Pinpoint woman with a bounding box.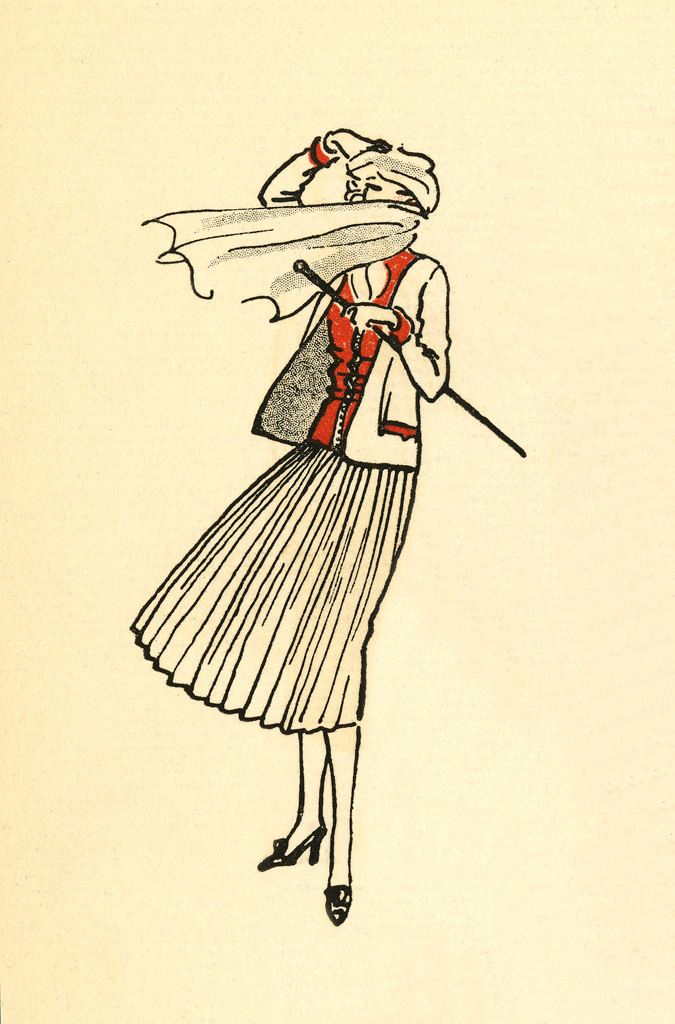
119,128,509,894.
